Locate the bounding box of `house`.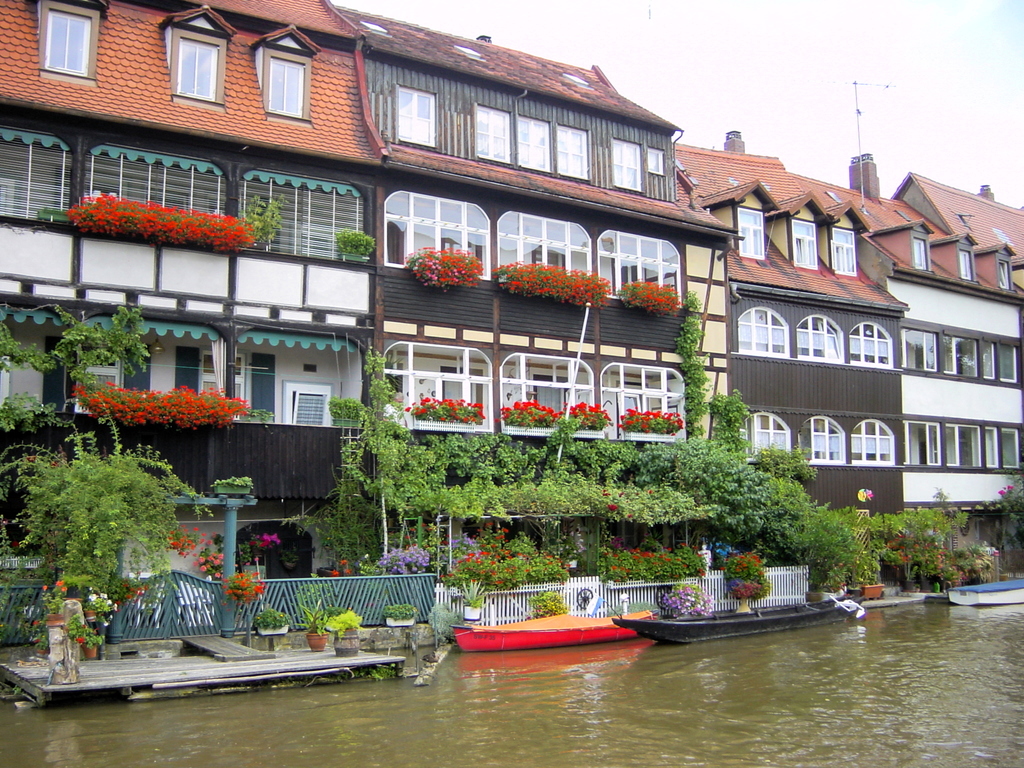
Bounding box: (left=890, top=179, right=1023, bottom=259).
